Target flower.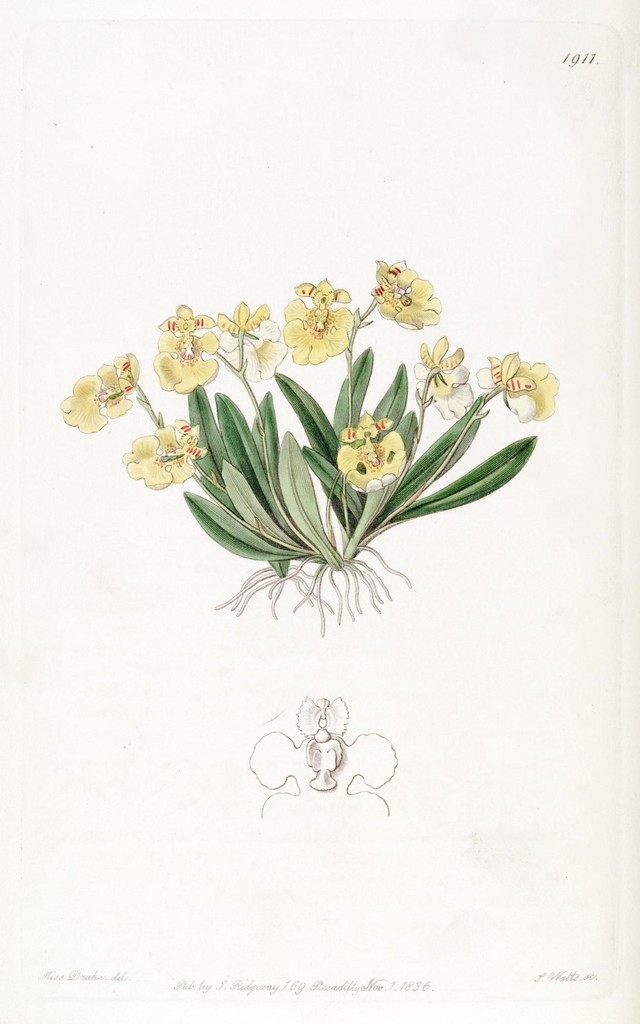
Target region: [left=285, top=272, right=358, bottom=350].
